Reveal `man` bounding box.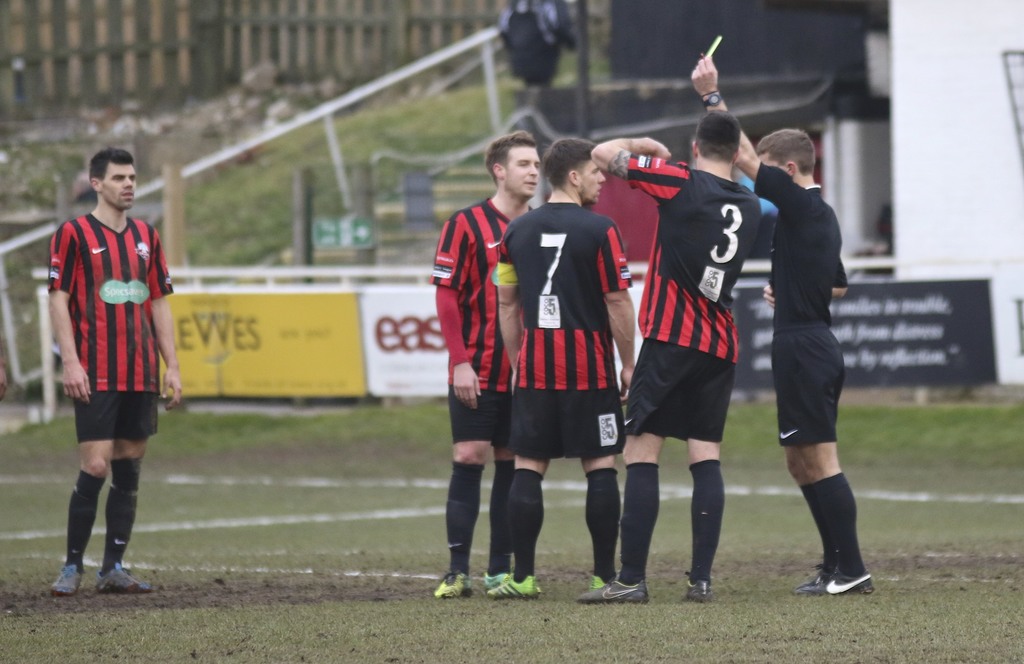
Revealed: l=499, t=0, r=570, b=109.
